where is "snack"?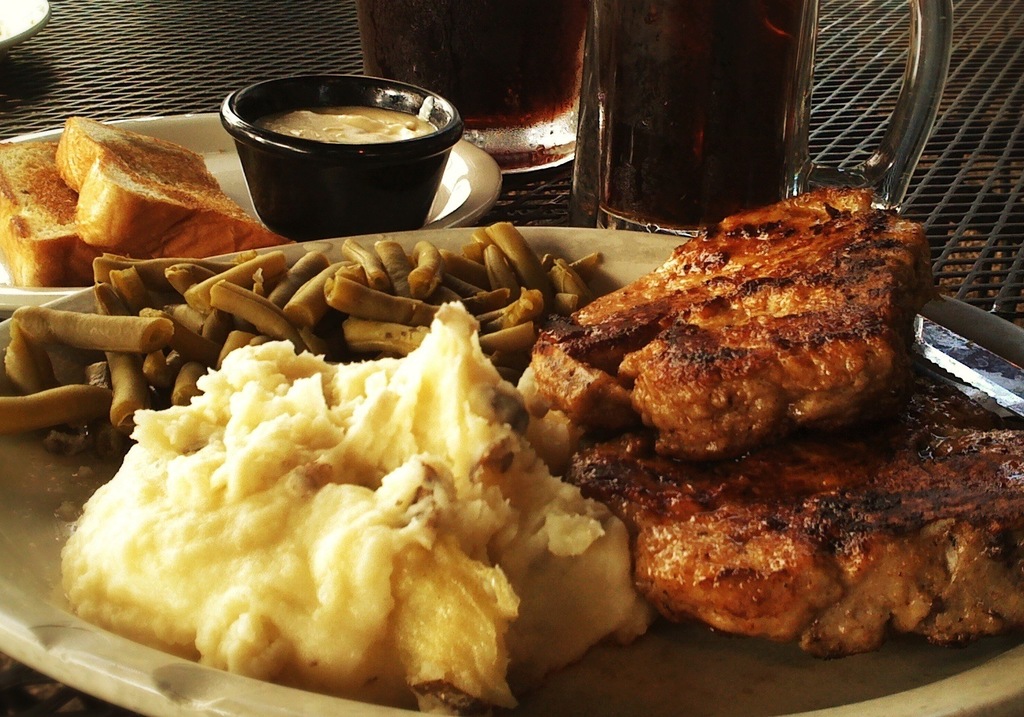
{"x1": 0, "y1": 138, "x2": 110, "y2": 289}.
